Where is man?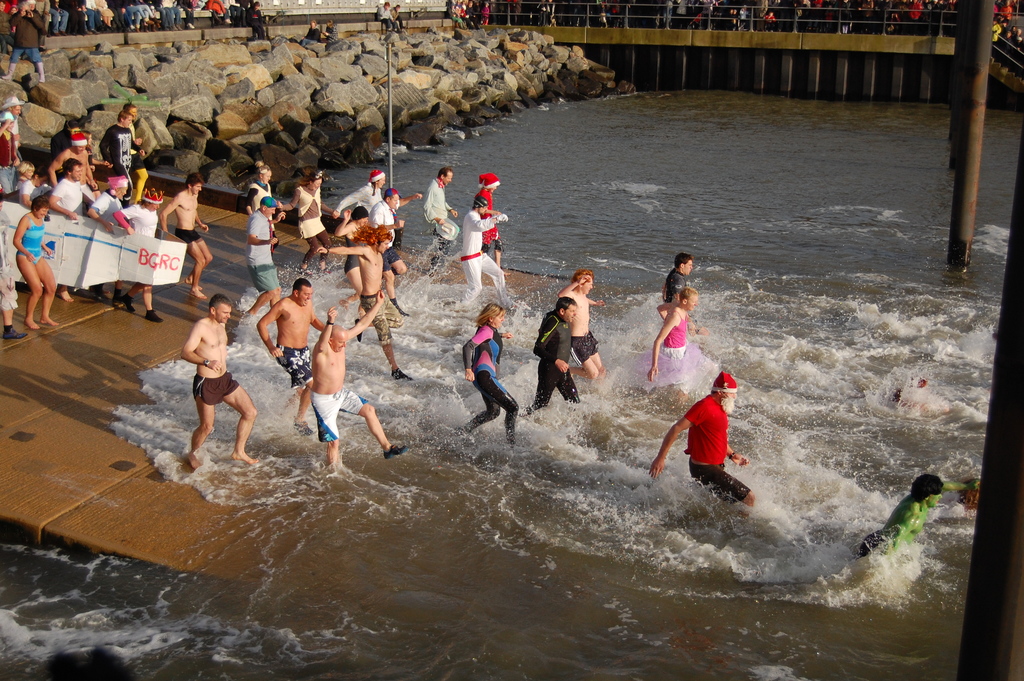
120, 187, 163, 324.
